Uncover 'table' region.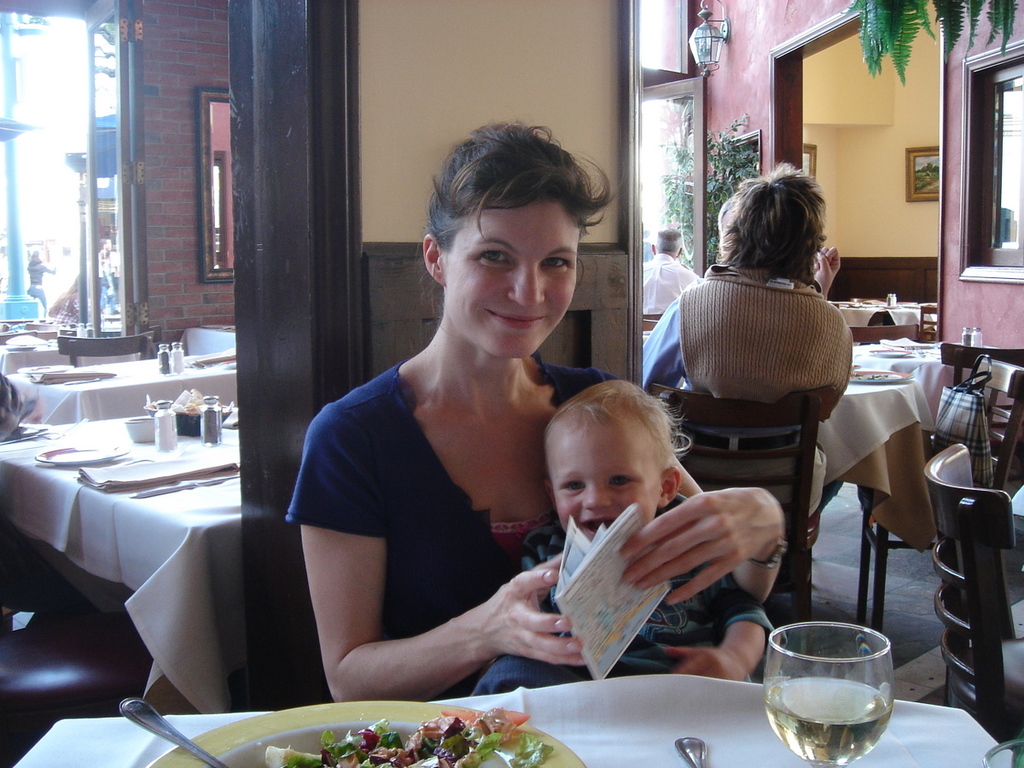
Uncovered: 829:294:933:342.
